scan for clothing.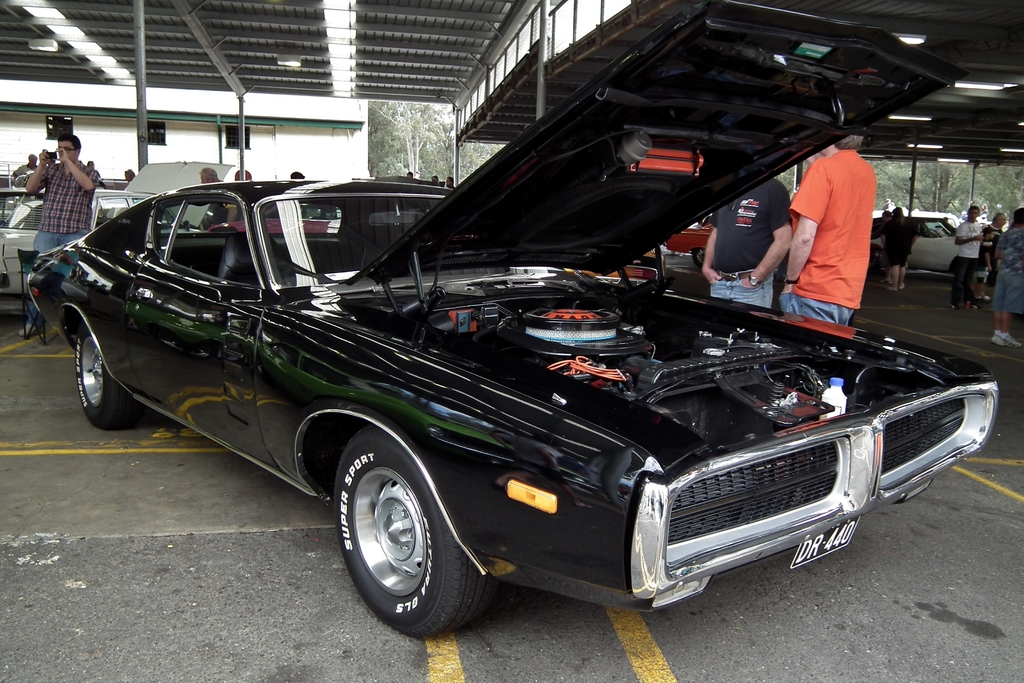
Scan result: rect(954, 218, 981, 303).
